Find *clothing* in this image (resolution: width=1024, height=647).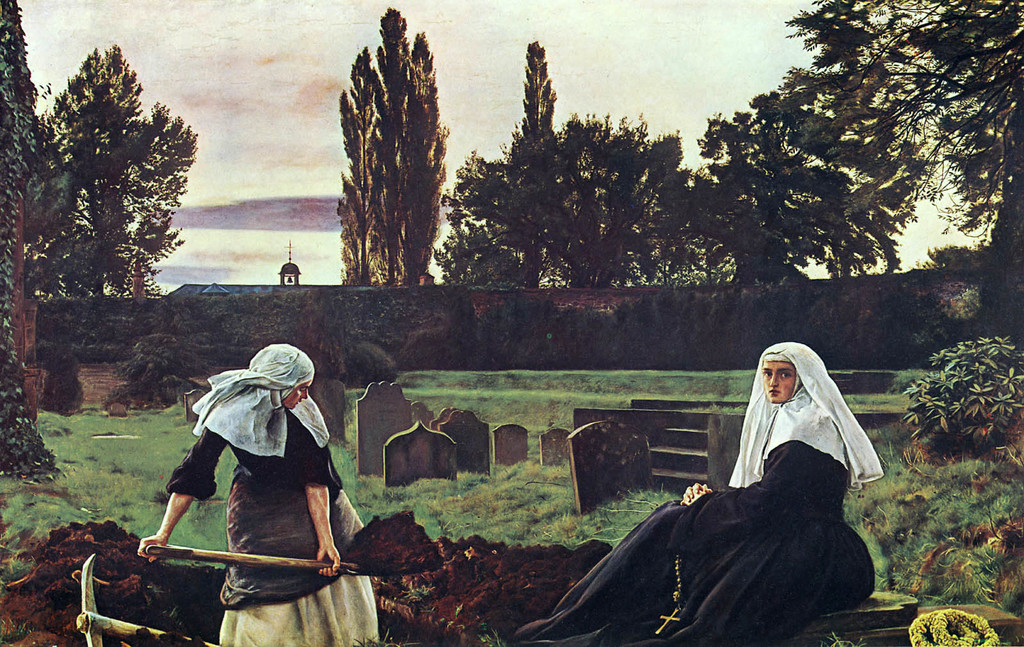
bbox=(513, 341, 879, 646).
